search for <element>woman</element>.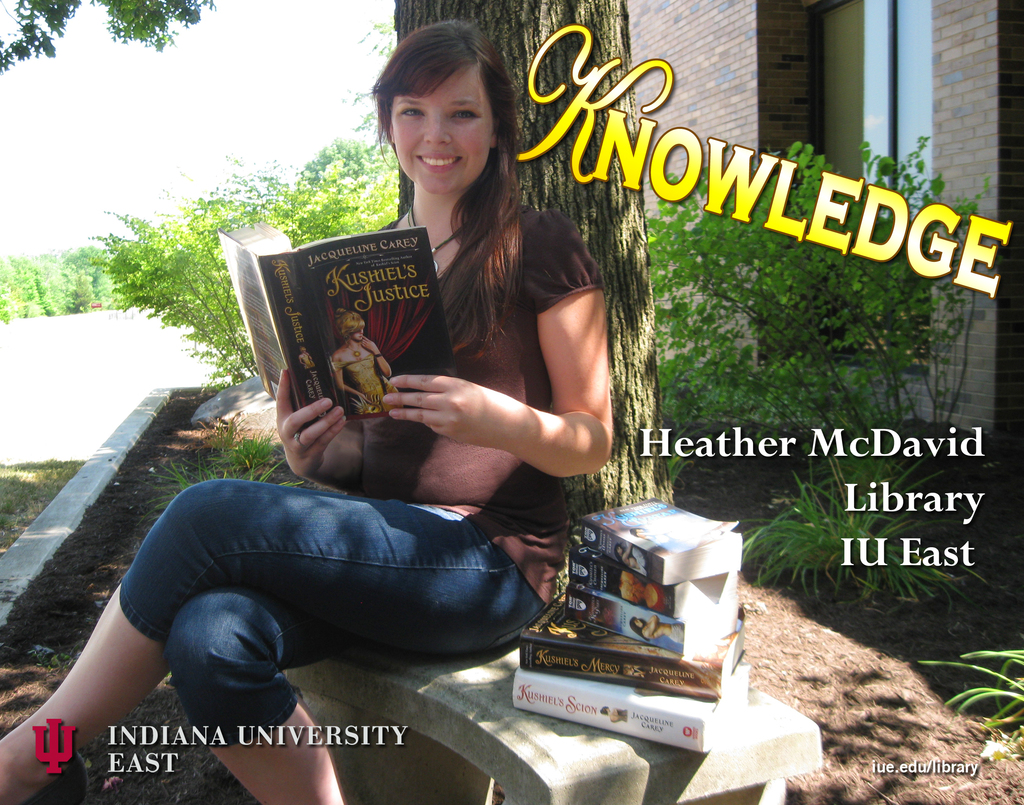
Found at (632, 621, 684, 640).
